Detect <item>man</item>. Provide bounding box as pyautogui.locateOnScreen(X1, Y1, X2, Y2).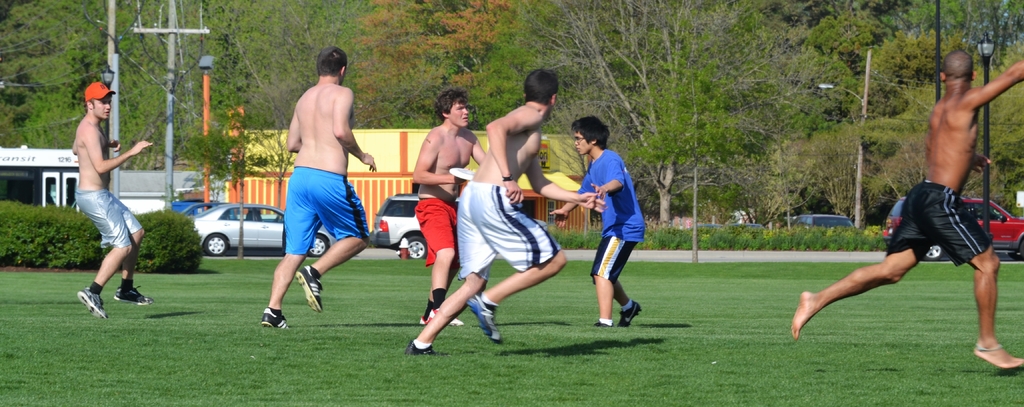
pyautogui.locateOnScreen(546, 122, 651, 342).
